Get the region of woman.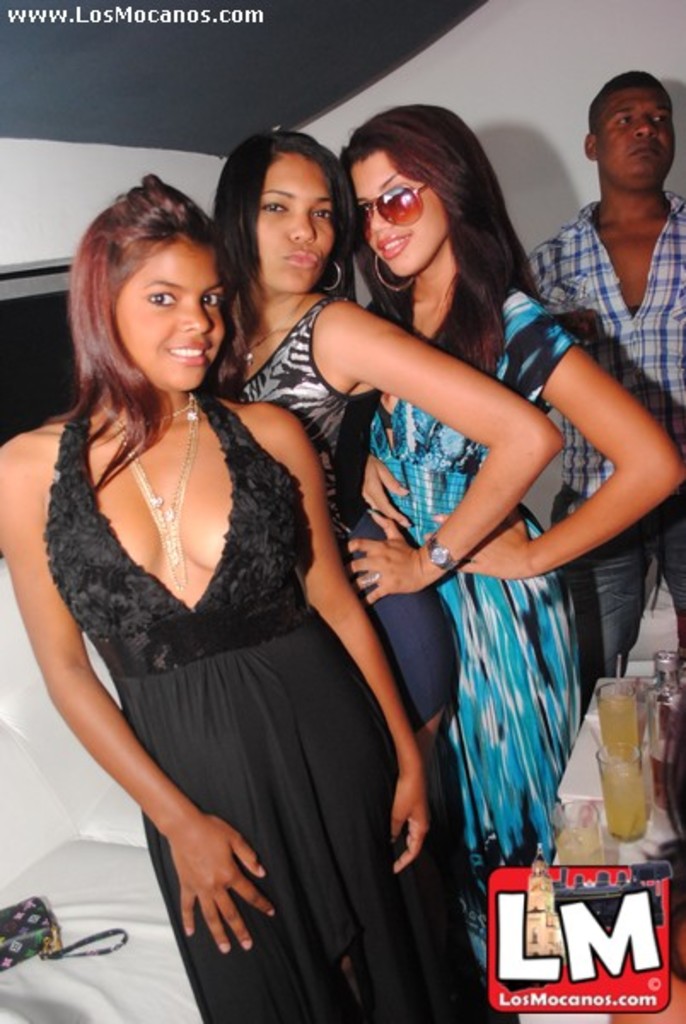
<bbox>346, 94, 684, 1022</bbox>.
